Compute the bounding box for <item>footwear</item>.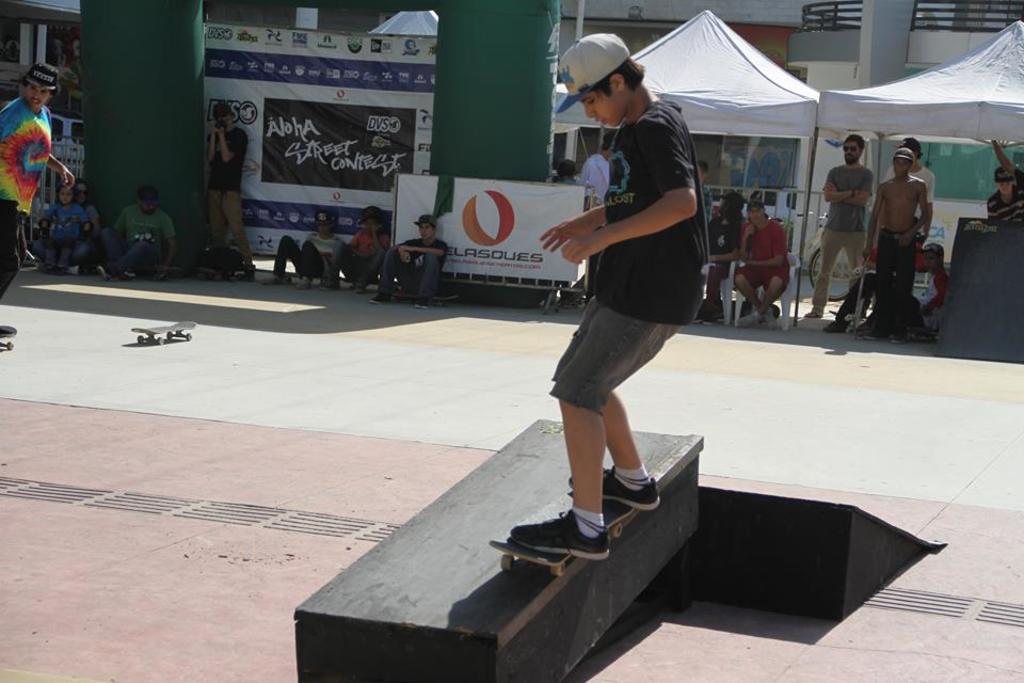
l=66, t=264, r=79, b=274.
